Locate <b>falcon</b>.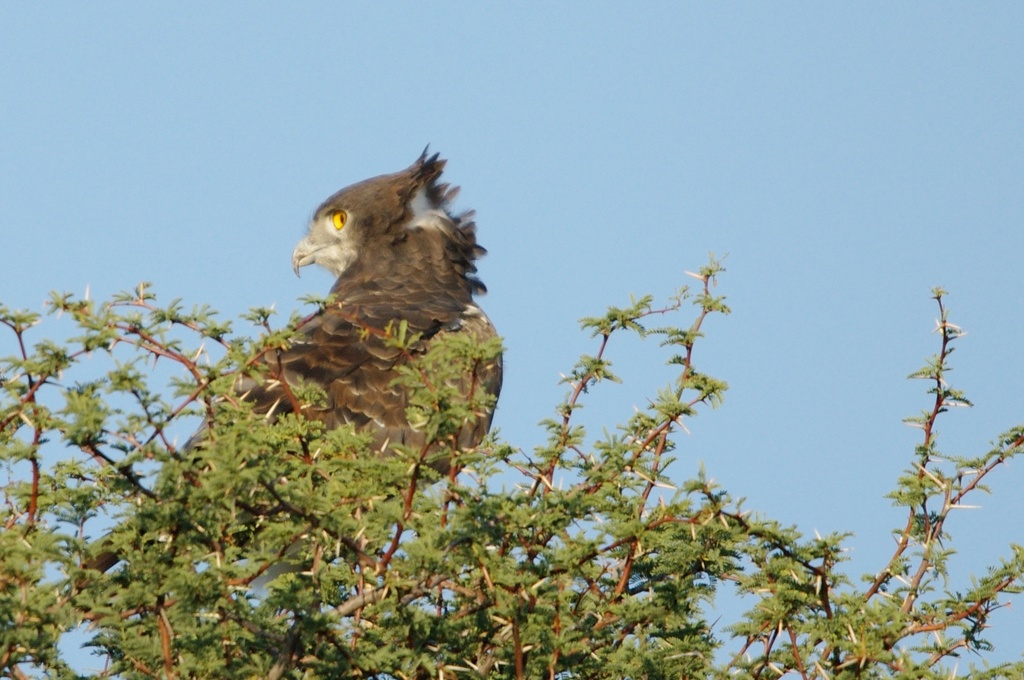
Bounding box: box(64, 136, 499, 626).
